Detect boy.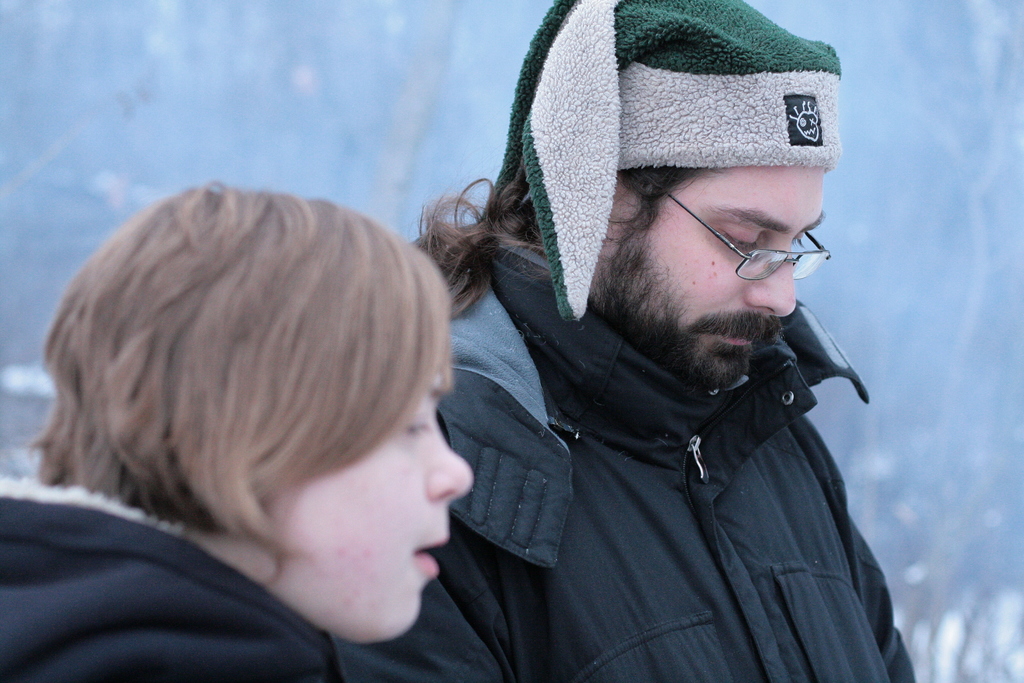
Detected at [0, 117, 518, 682].
